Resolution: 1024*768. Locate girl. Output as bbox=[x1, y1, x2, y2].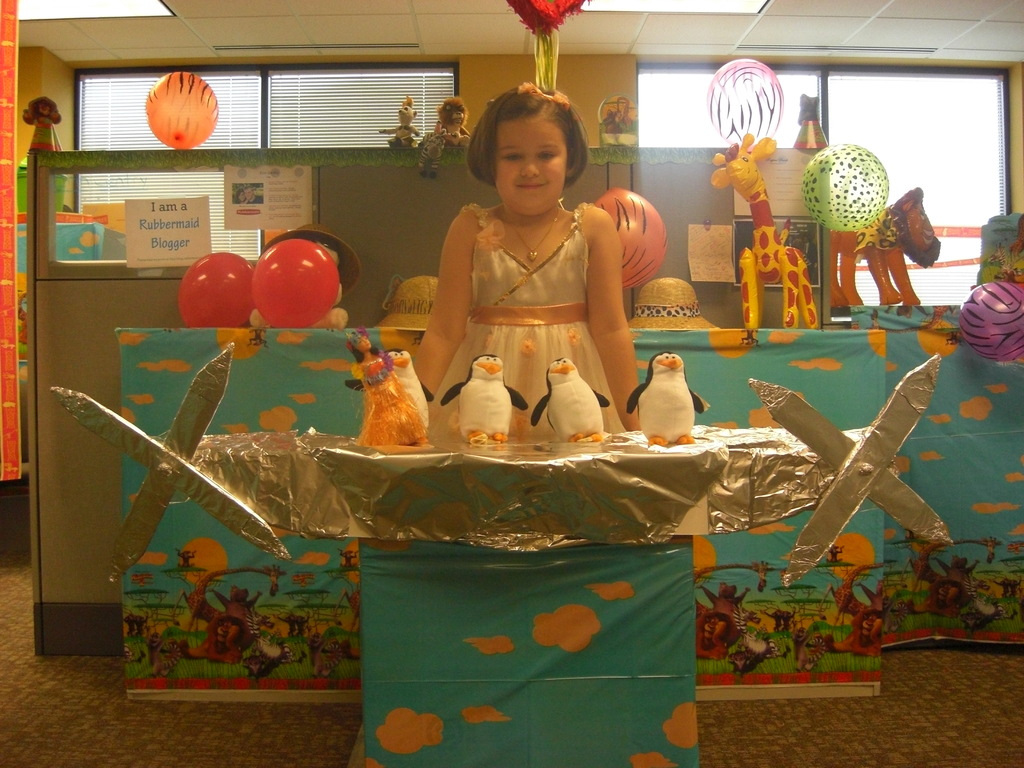
bbox=[415, 84, 639, 436].
